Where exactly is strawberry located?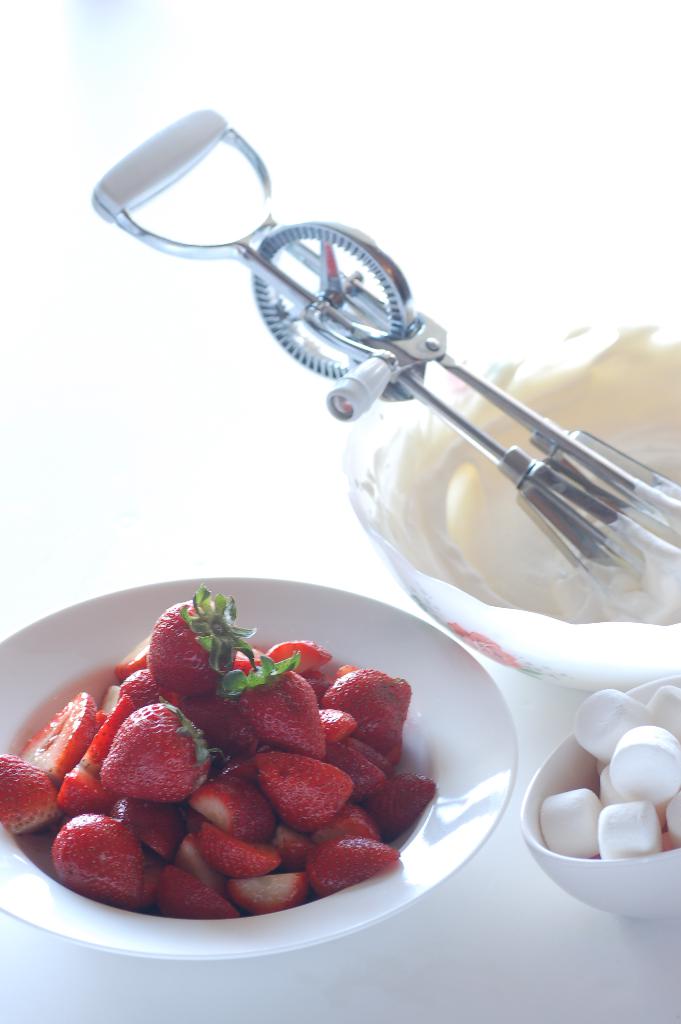
Its bounding box is BBox(361, 750, 439, 865).
